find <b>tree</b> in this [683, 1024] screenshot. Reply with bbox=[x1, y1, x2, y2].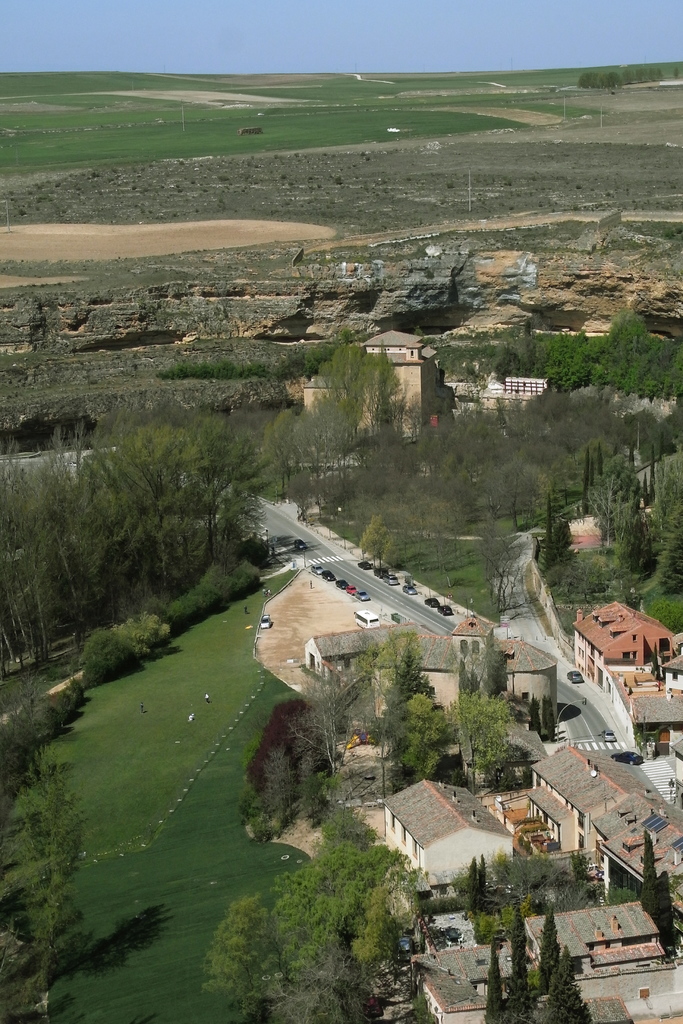
bbox=[0, 686, 87, 1023].
